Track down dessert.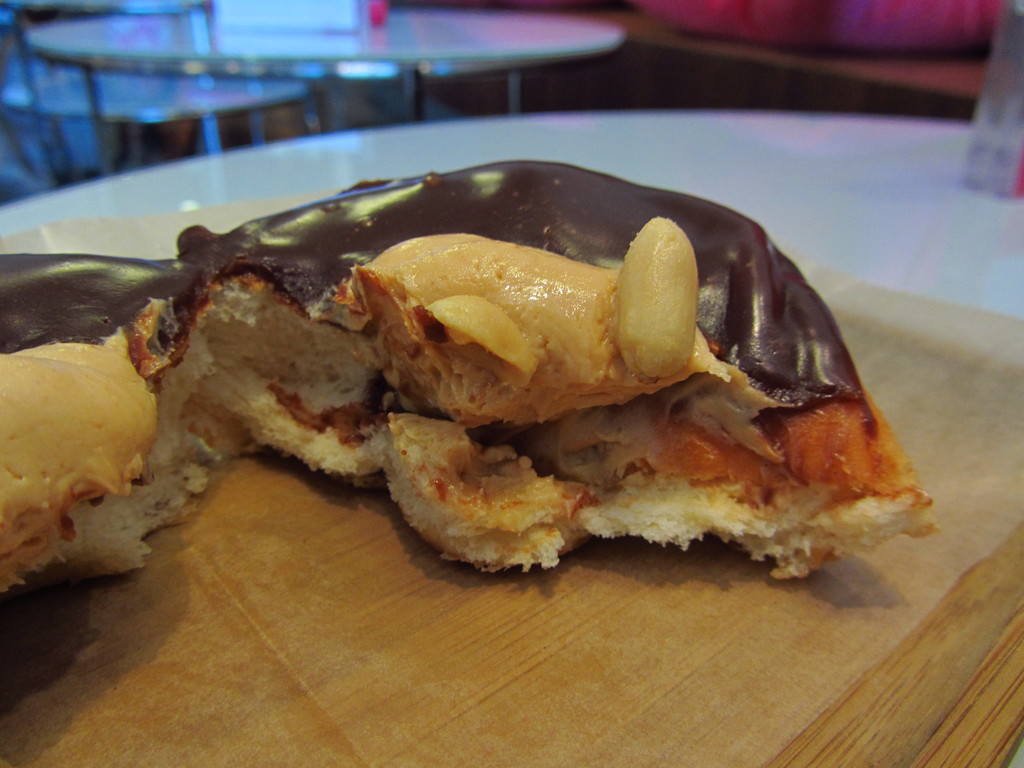
Tracked to 303/182/931/596.
